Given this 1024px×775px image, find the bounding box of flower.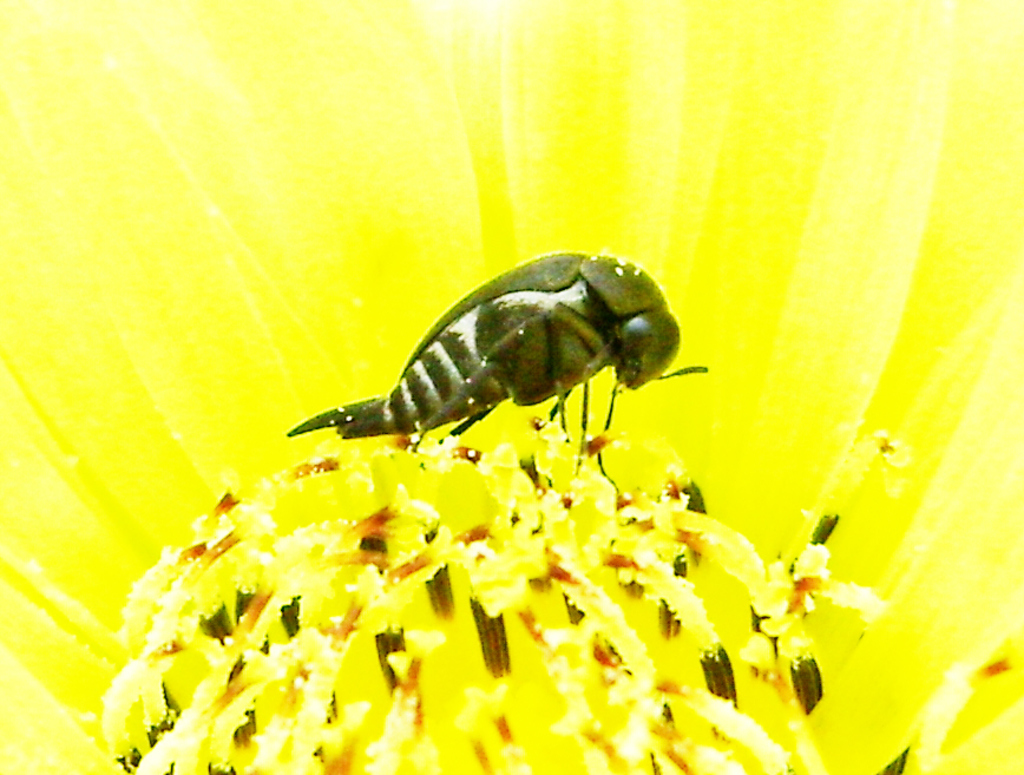
bbox=(0, 0, 1023, 774).
